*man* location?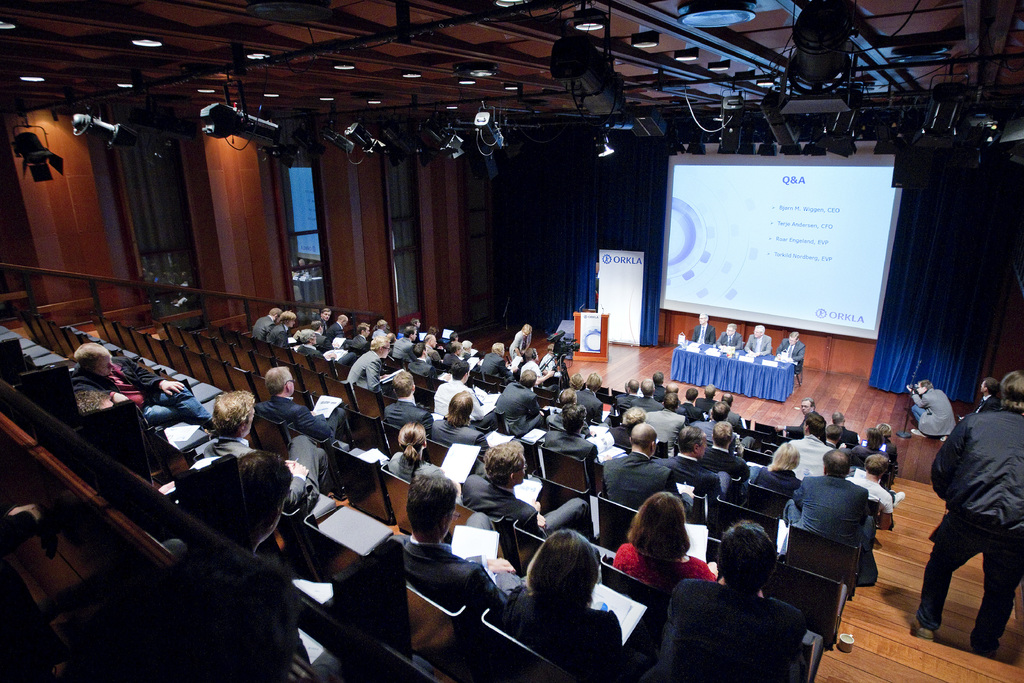
left=769, top=413, right=836, bottom=479
